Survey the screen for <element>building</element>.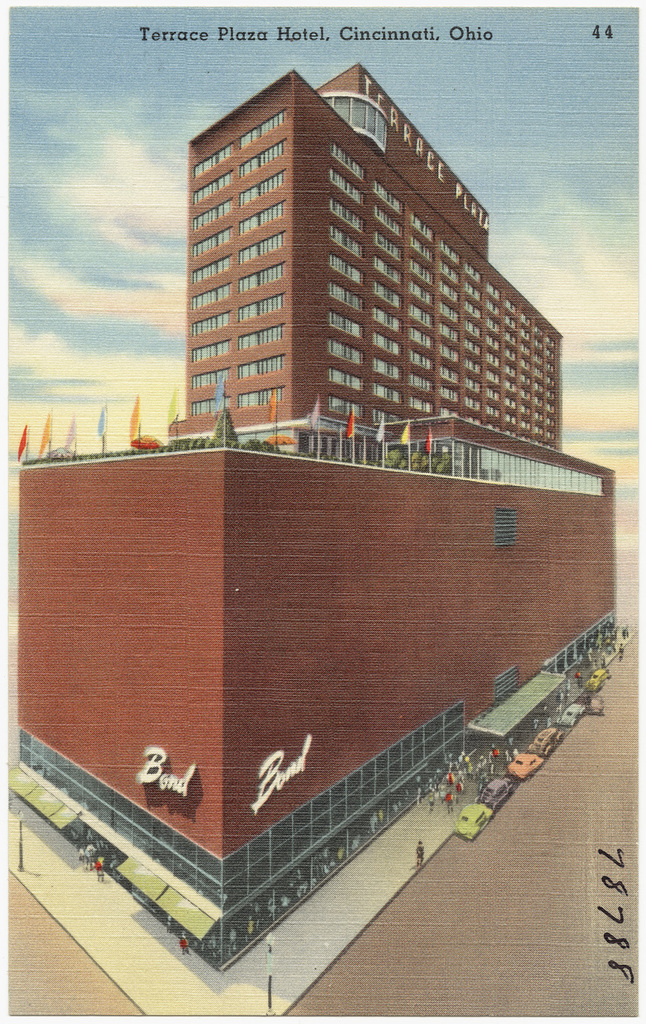
Survey found: <bbox>190, 61, 566, 461</bbox>.
